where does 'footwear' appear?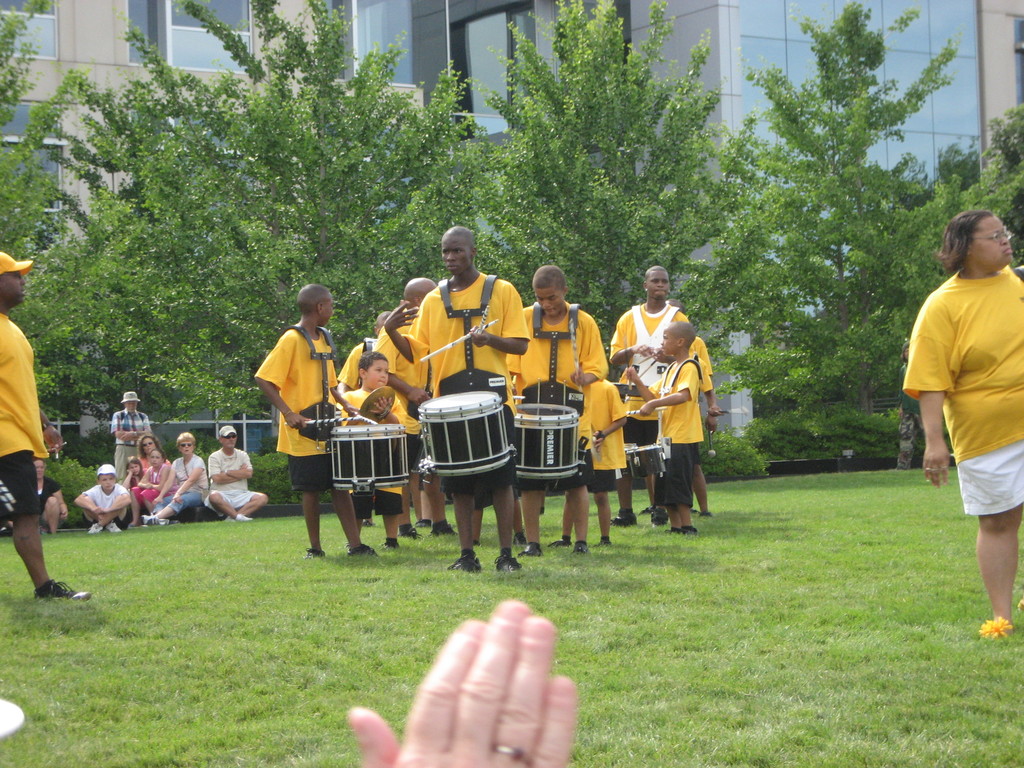
Appears at x1=493 y1=550 x2=517 y2=572.
